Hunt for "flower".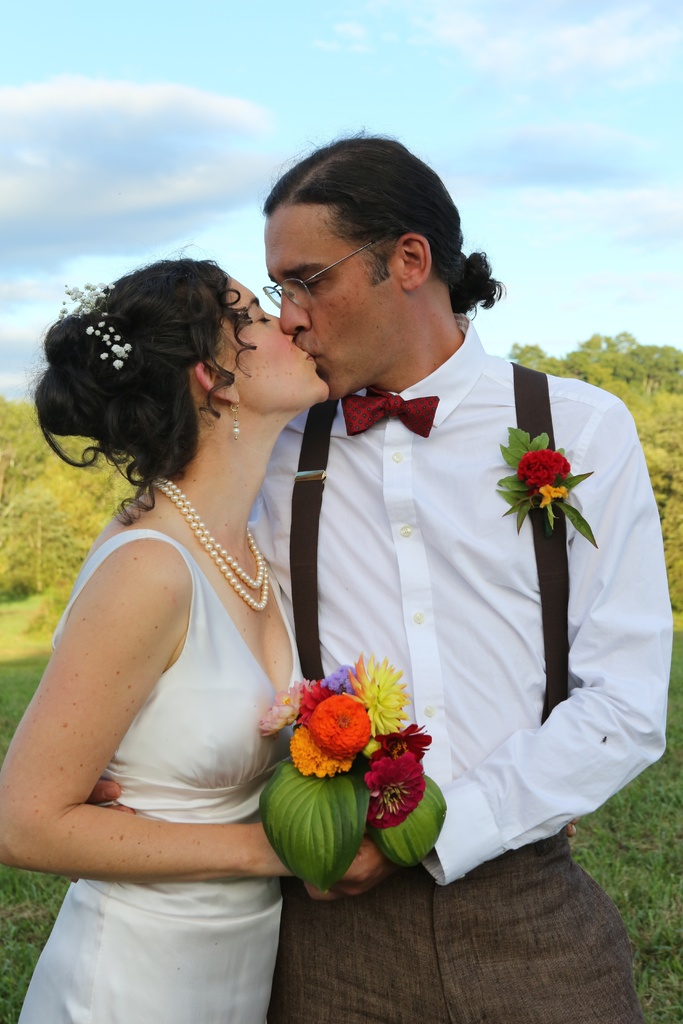
Hunted down at l=535, t=484, r=577, b=505.
